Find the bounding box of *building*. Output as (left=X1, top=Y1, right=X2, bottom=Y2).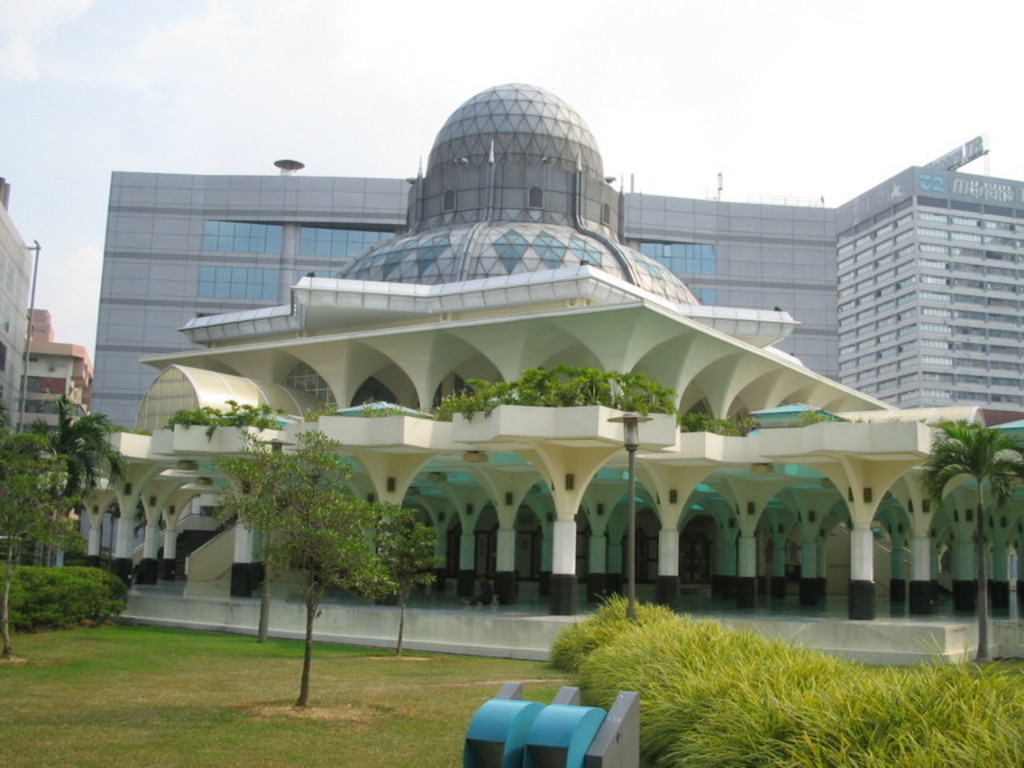
(left=35, top=80, right=1023, bottom=668).
